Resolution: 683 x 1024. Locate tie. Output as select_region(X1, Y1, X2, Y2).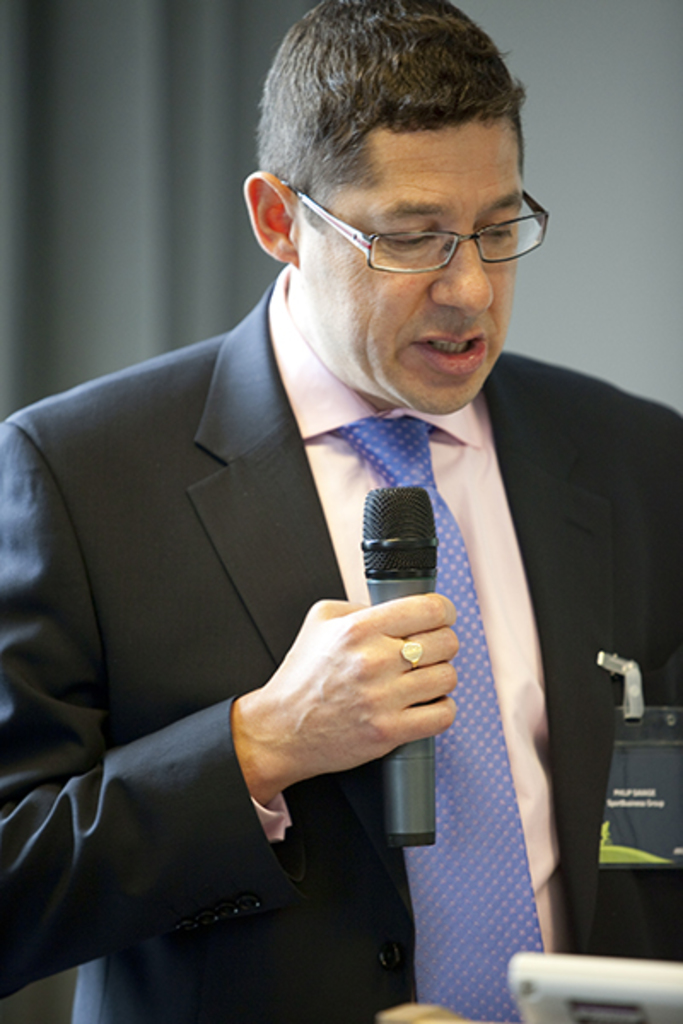
select_region(316, 416, 548, 1022).
